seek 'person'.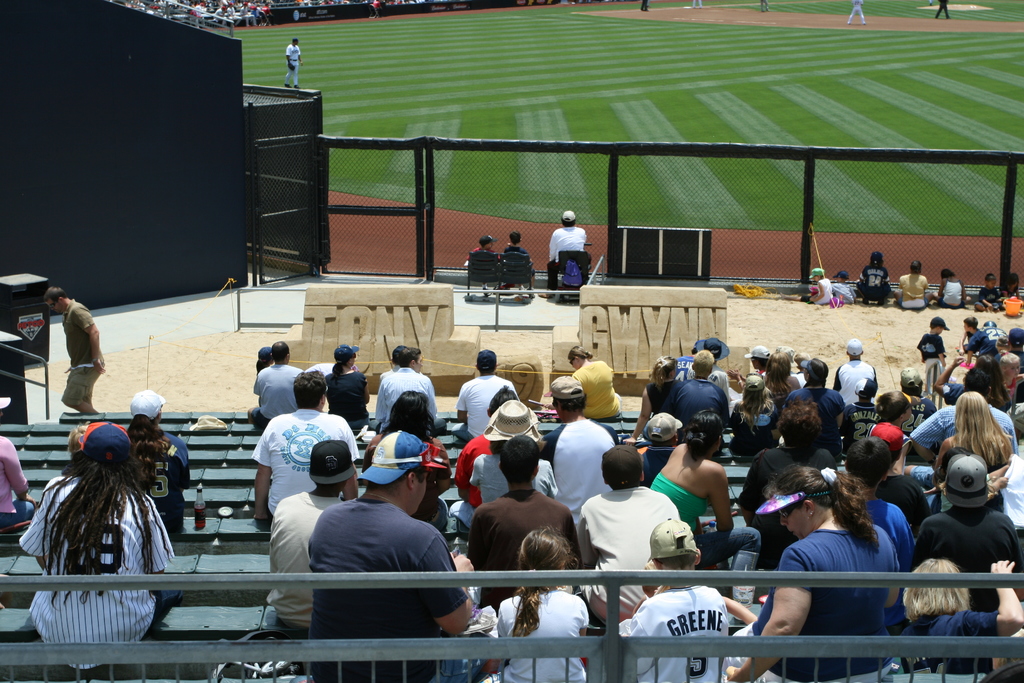
left=856, top=252, right=893, bottom=306.
